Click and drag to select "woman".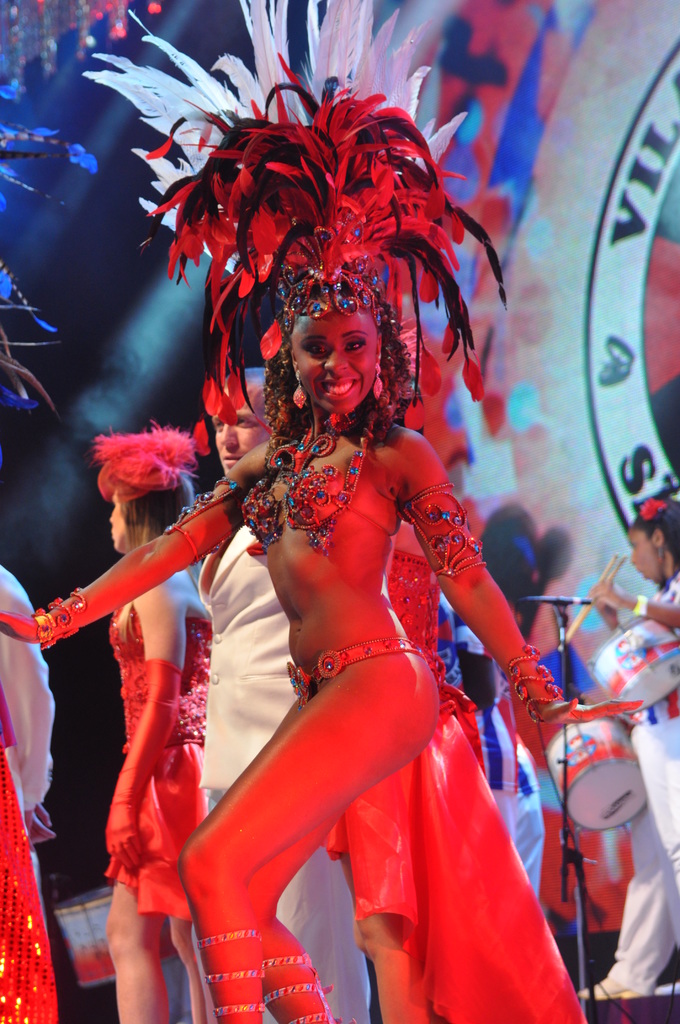
Selection: select_region(320, 524, 582, 1023).
